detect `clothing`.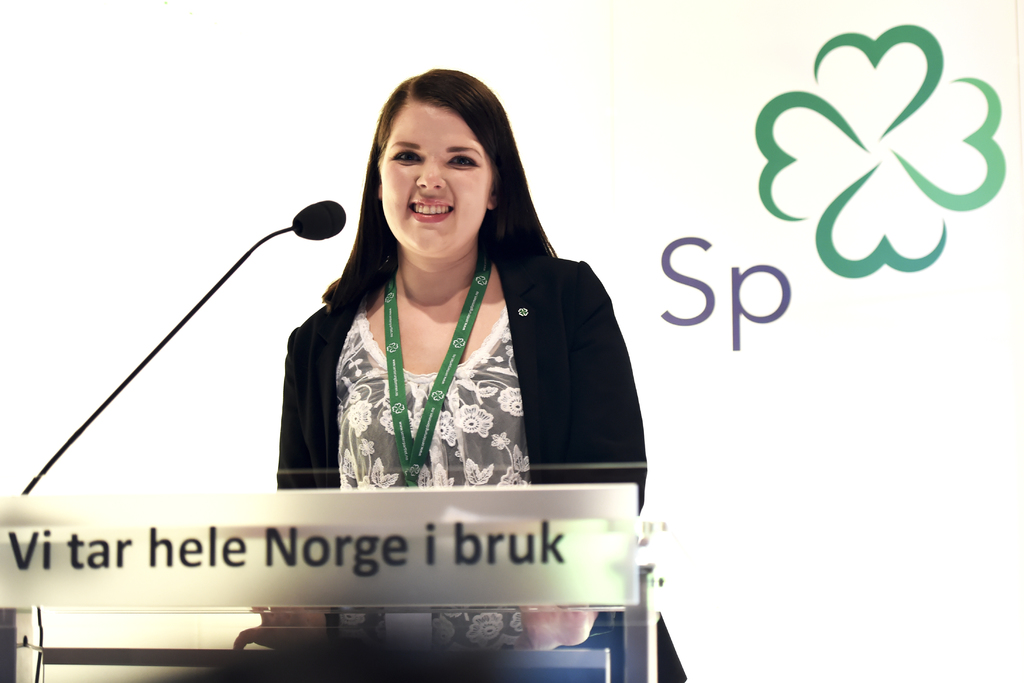
Detected at bbox=[286, 254, 683, 675].
